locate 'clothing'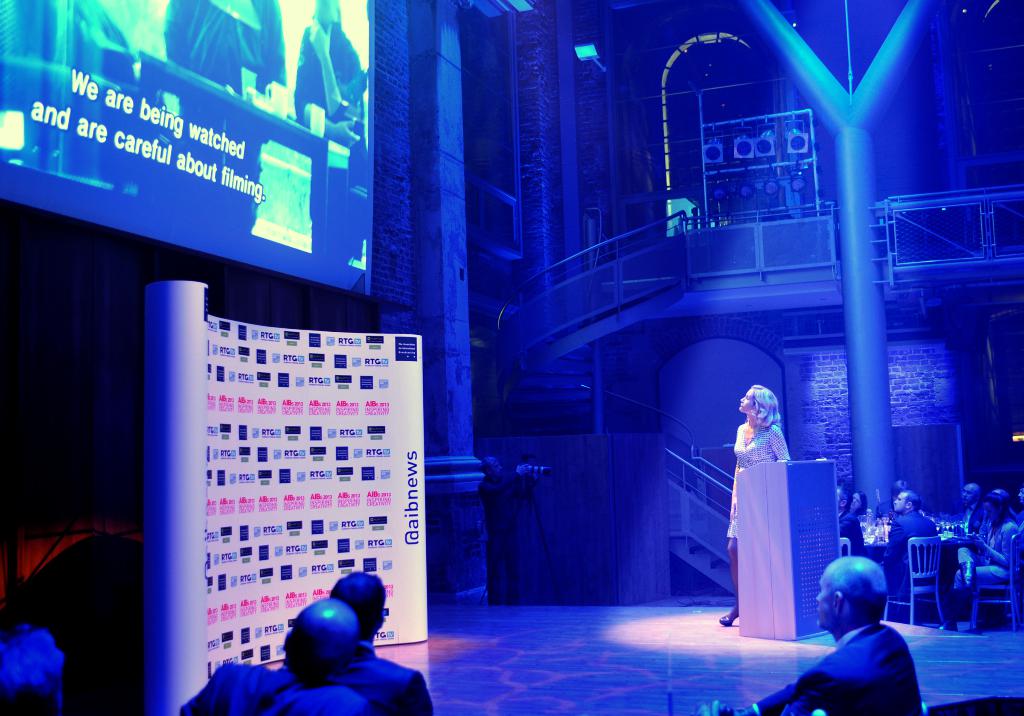
box(724, 402, 822, 638)
